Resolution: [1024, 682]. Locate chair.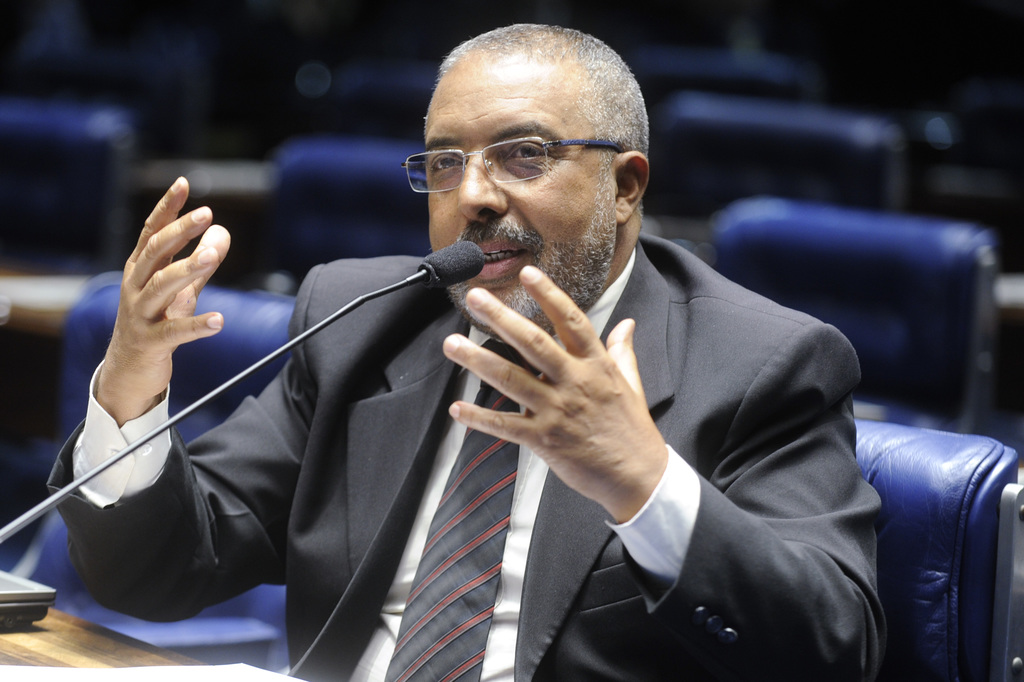
bbox(0, 276, 300, 672).
